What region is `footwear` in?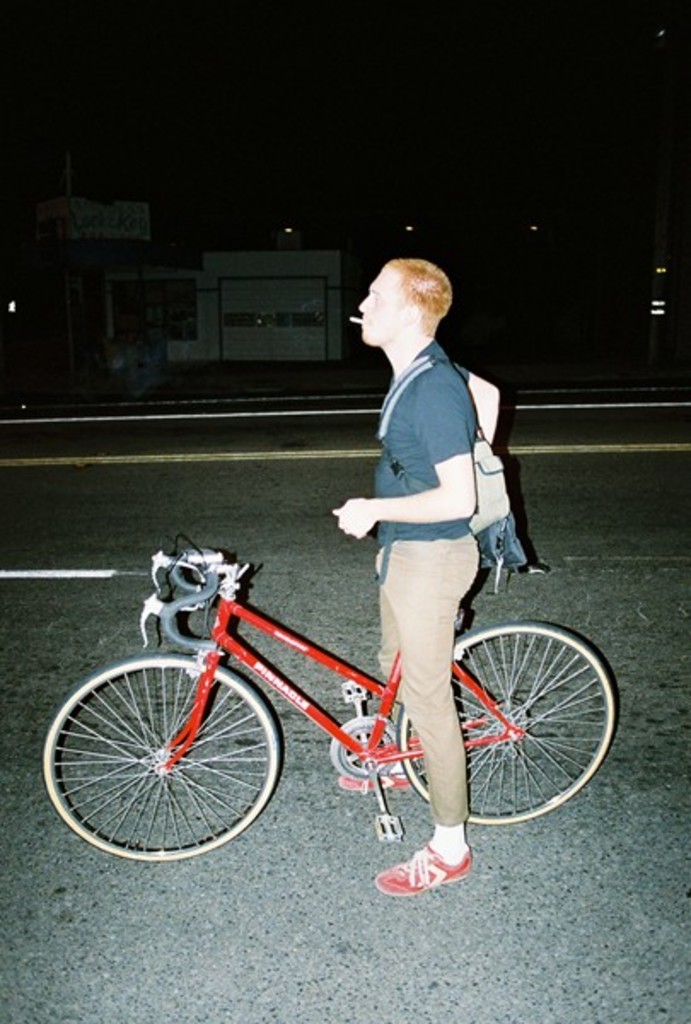
region(338, 751, 420, 794).
